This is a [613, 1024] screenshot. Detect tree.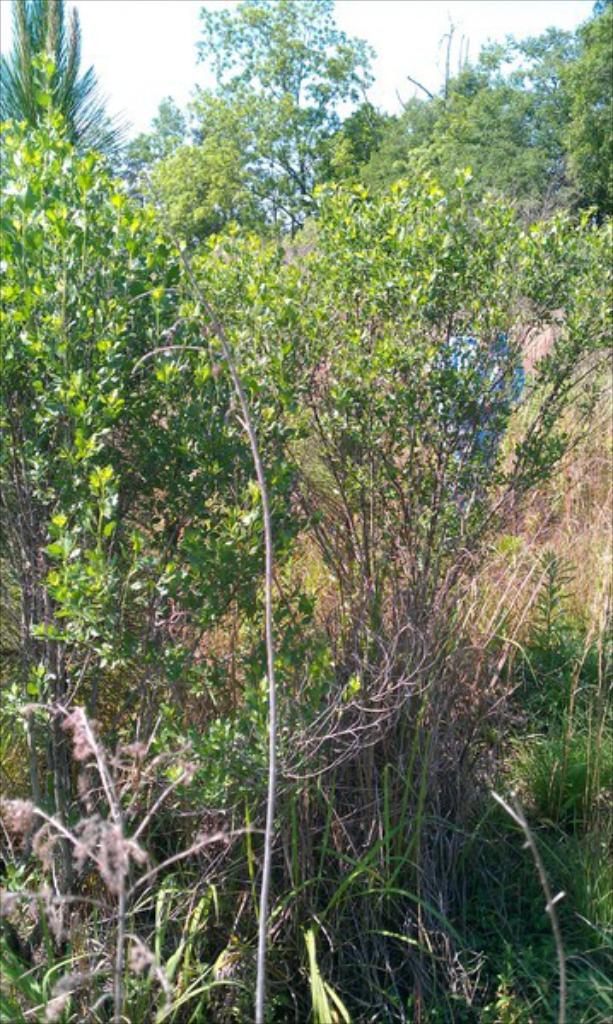
l=193, t=147, r=611, b=1022.
